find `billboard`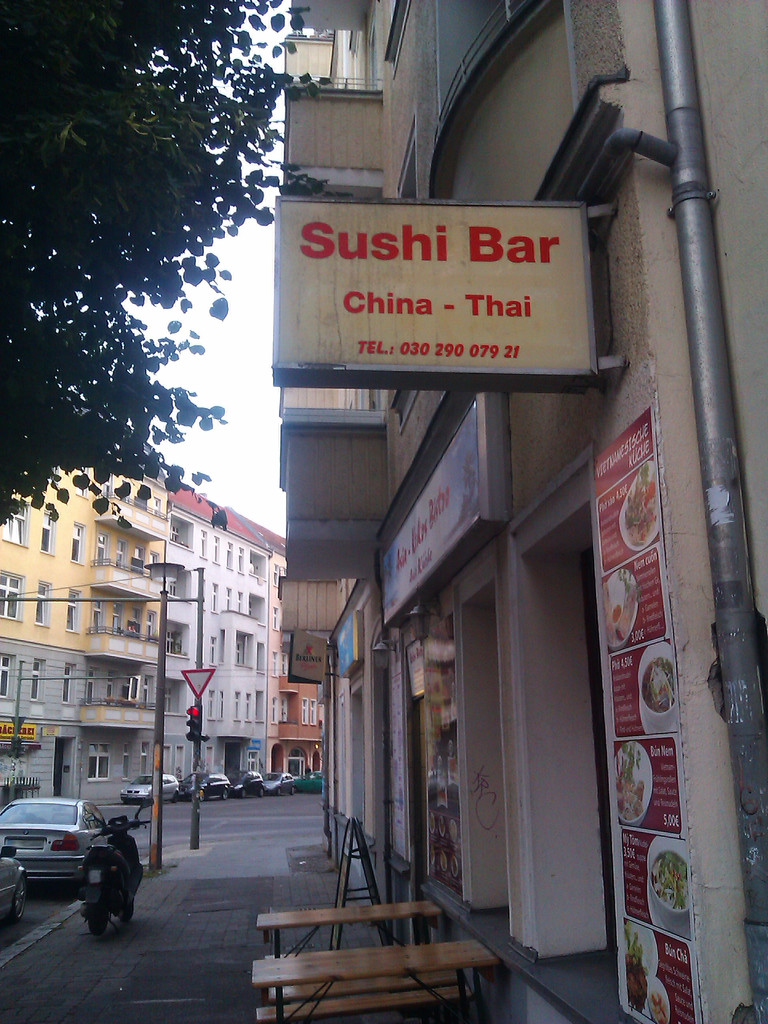
box(0, 721, 37, 739)
